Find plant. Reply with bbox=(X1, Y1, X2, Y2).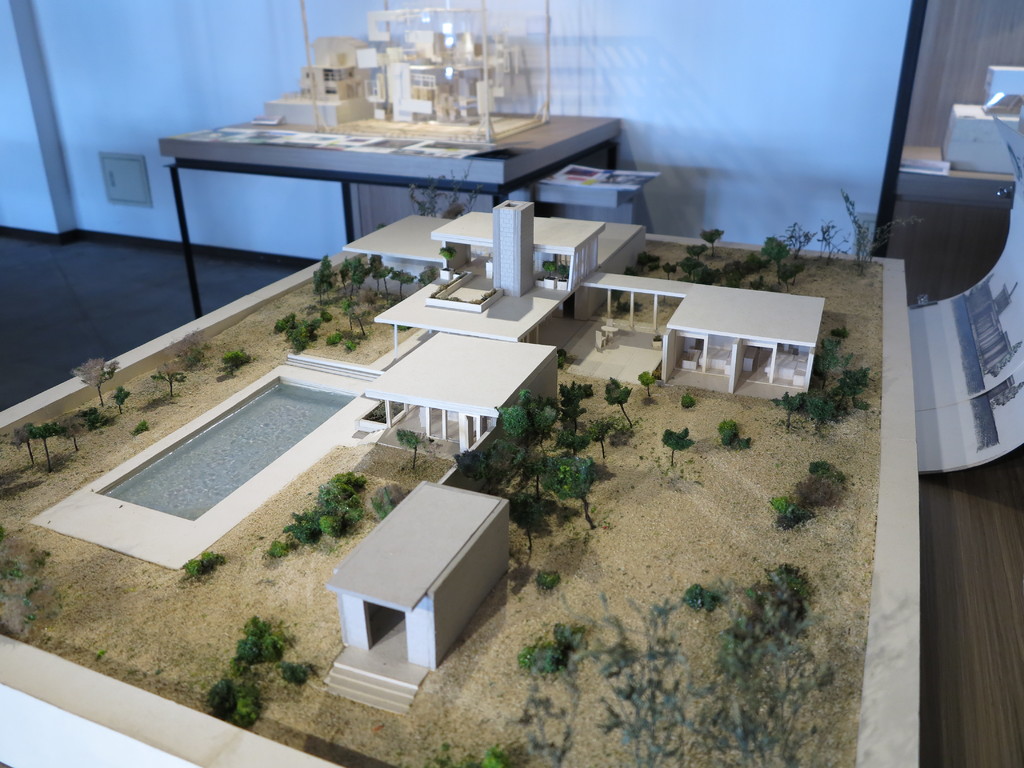
bbox=(783, 252, 804, 278).
